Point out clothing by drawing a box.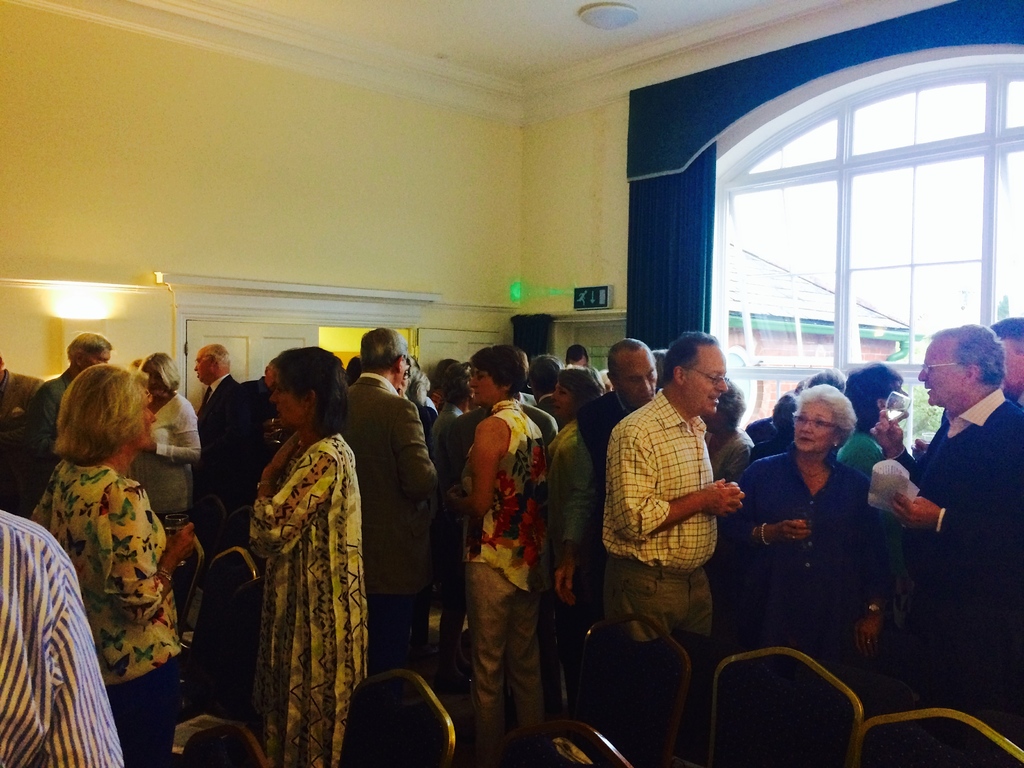
(left=232, top=384, right=279, bottom=511).
